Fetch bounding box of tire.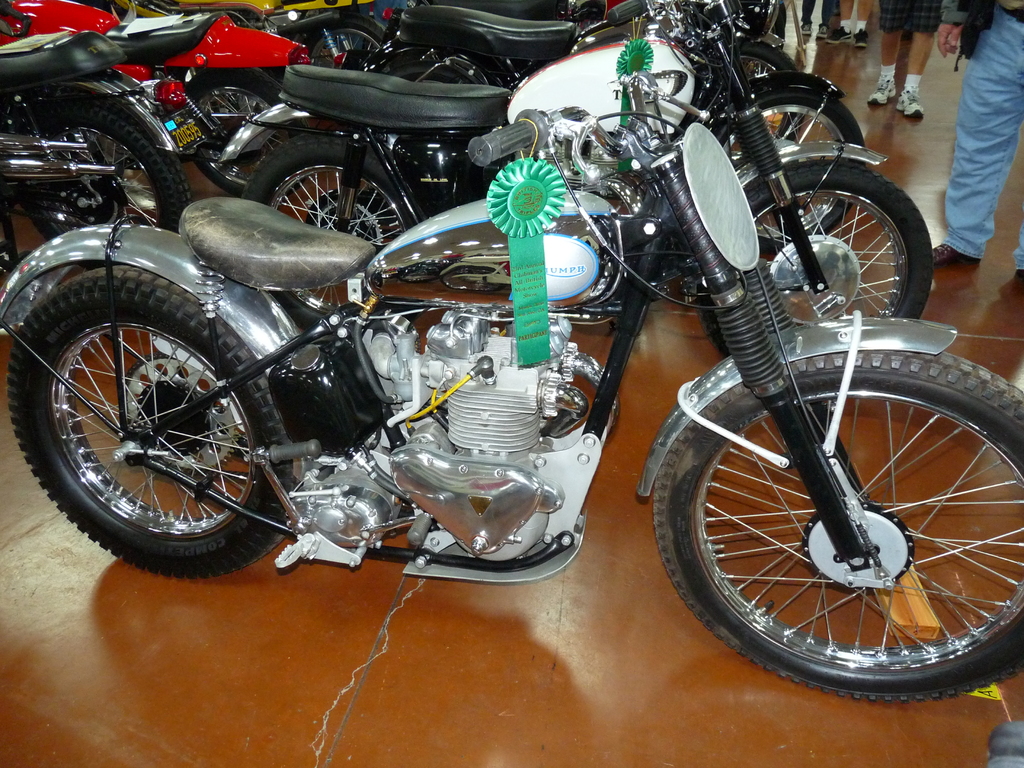
Bbox: [700,32,795,100].
